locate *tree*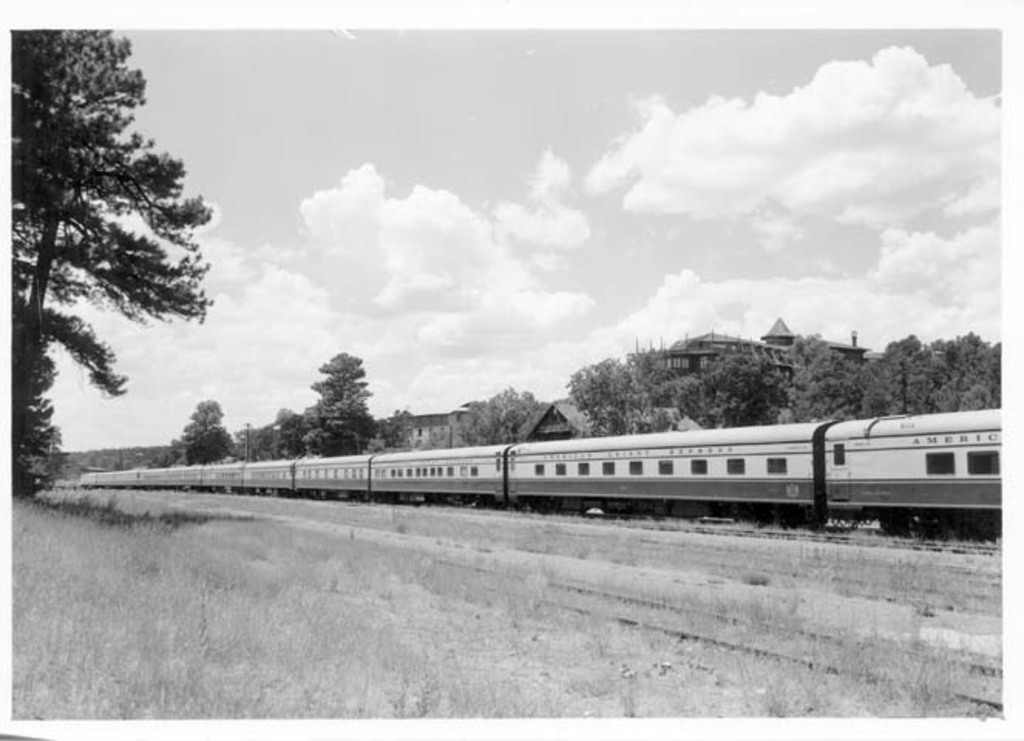
region(0, 31, 218, 499)
